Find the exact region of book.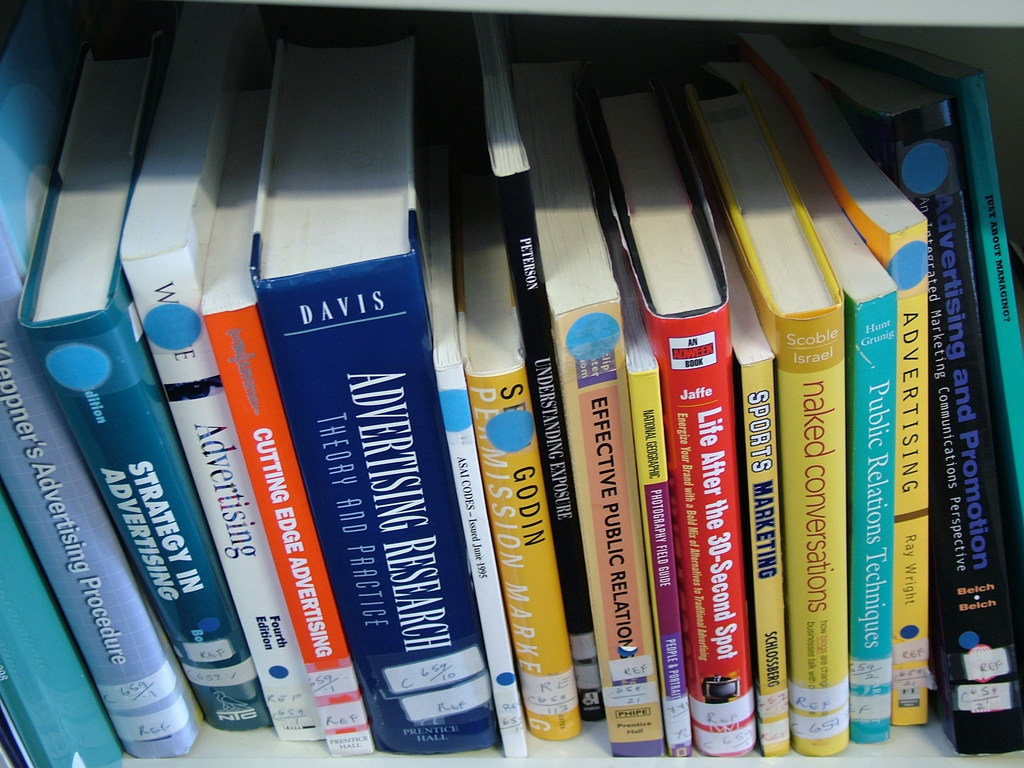
Exact region: select_region(250, 36, 498, 757).
